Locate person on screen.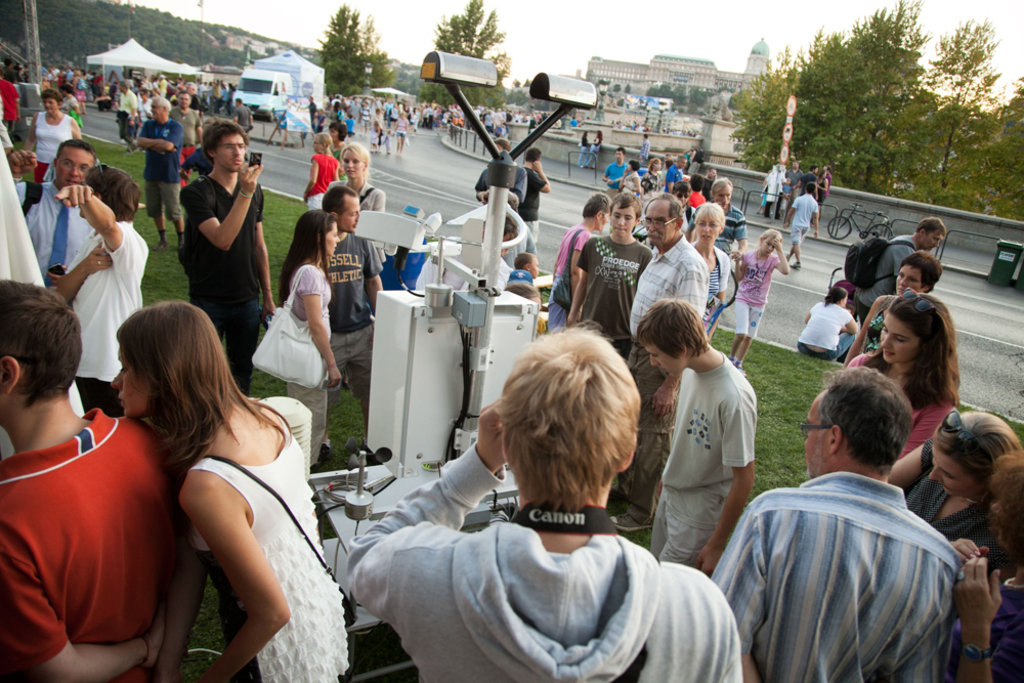
On screen at (x1=34, y1=99, x2=80, y2=197).
